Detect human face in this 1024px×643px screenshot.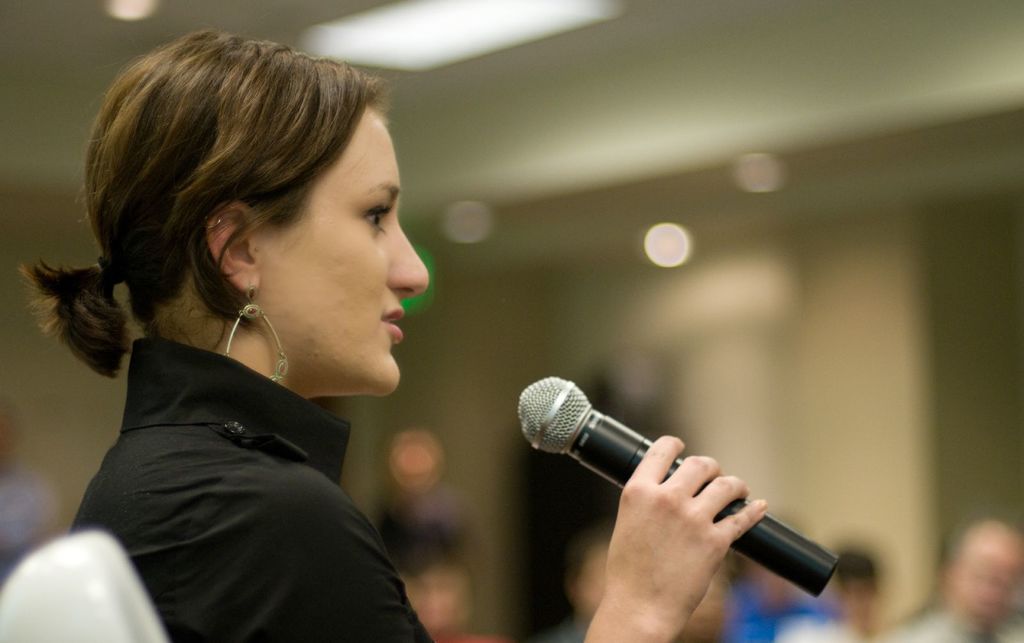
Detection: [left=262, top=108, right=431, bottom=399].
